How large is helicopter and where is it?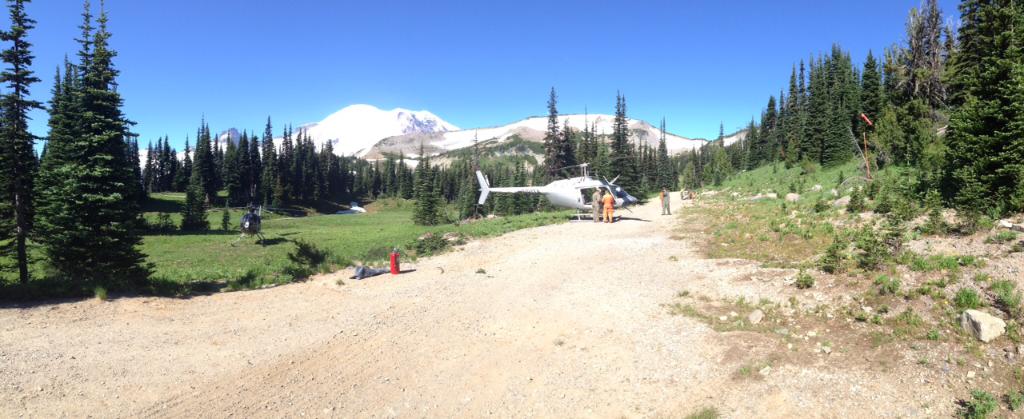
Bounding box: l=473, t=158, r=638, b=225.
